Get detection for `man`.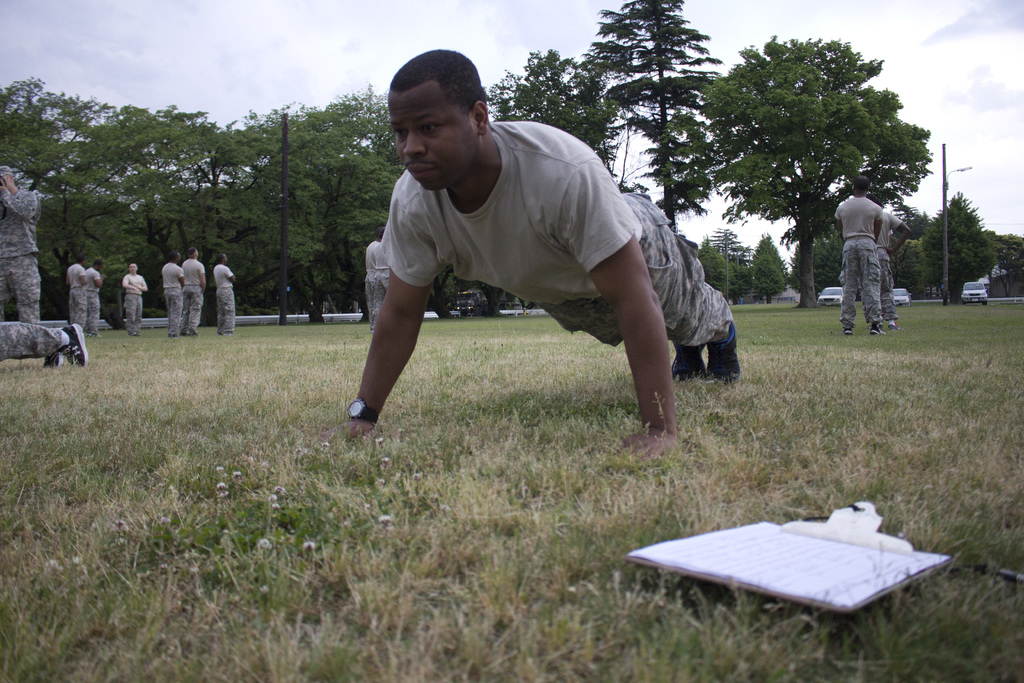
Detection: 362,231,383,329.
